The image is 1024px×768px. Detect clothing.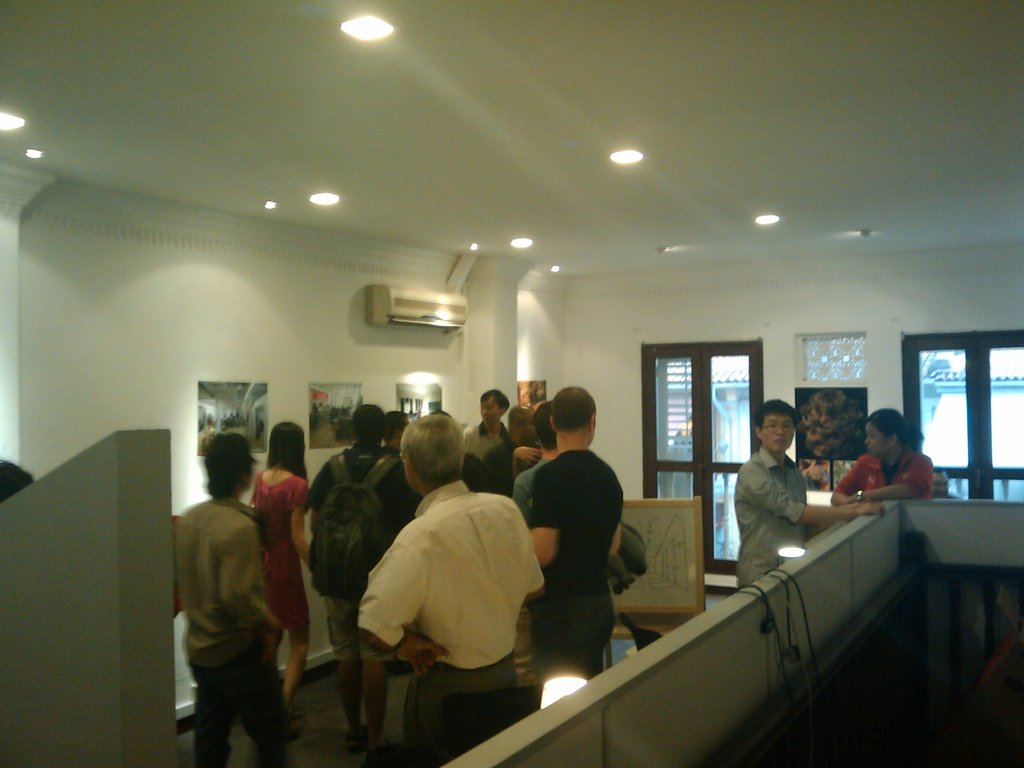
Detection: 732:444:799:596.
